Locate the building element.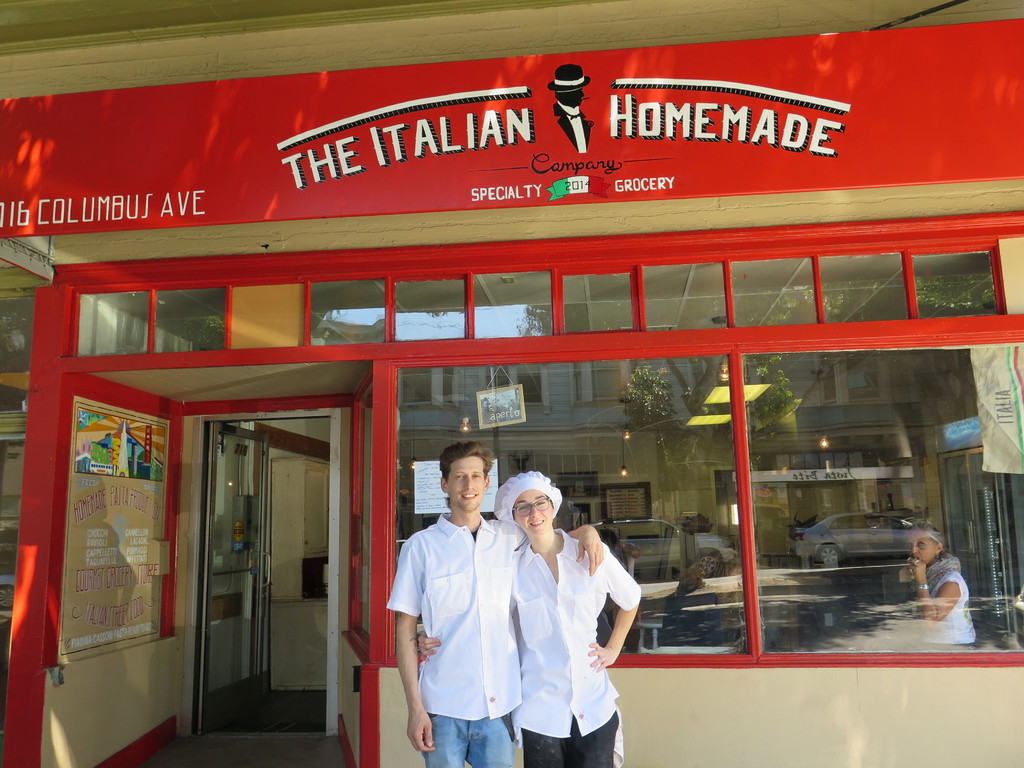
Element bbox: bbox(0, 0, 1023, 767).
